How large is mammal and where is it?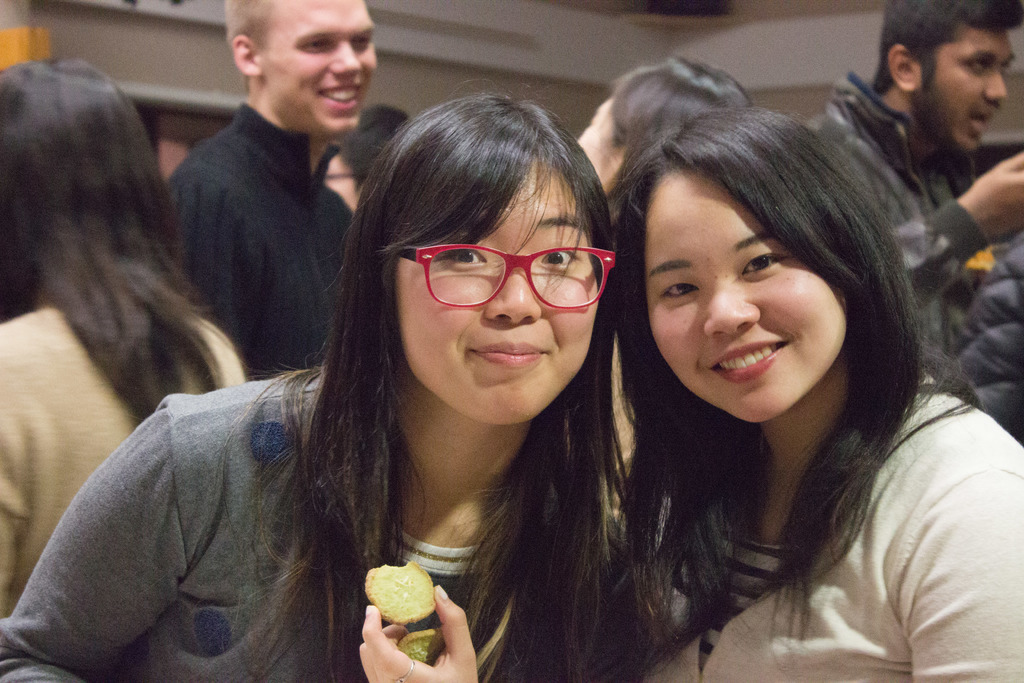
Bounding box: rect(152, 135, 211, 181).
